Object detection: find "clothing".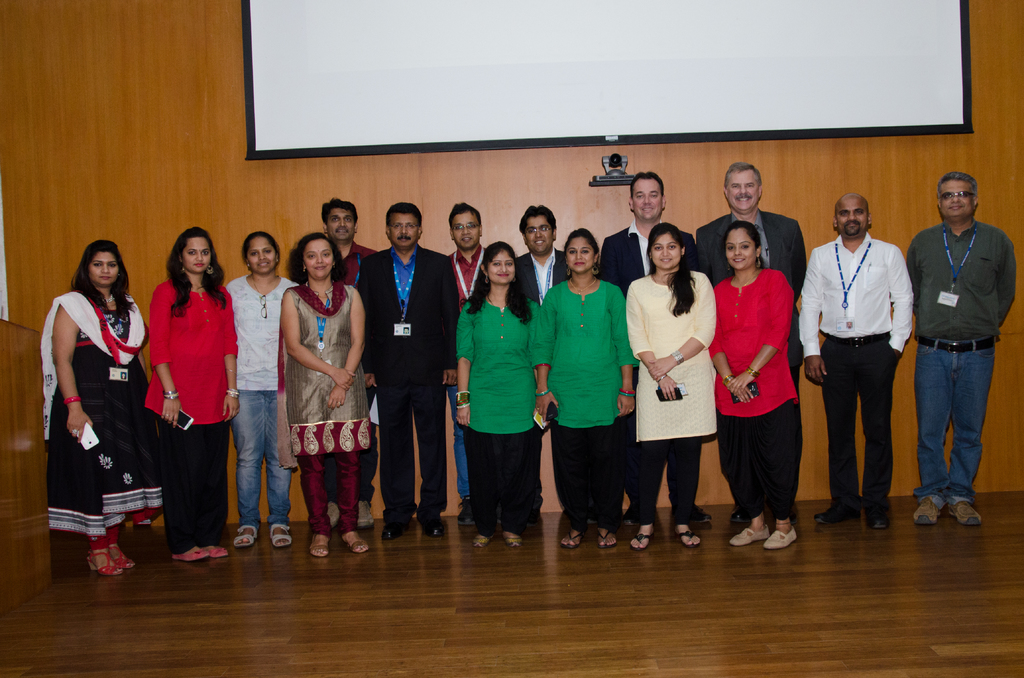
705, 268, 805, 515.
